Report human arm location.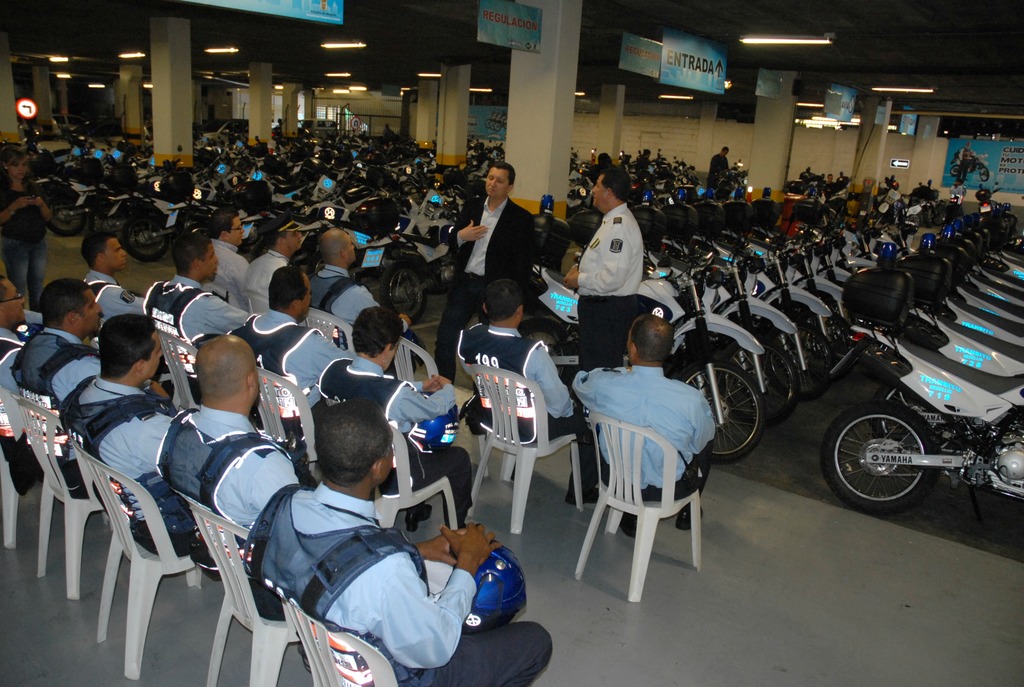
Report: 440:201:489:250.
